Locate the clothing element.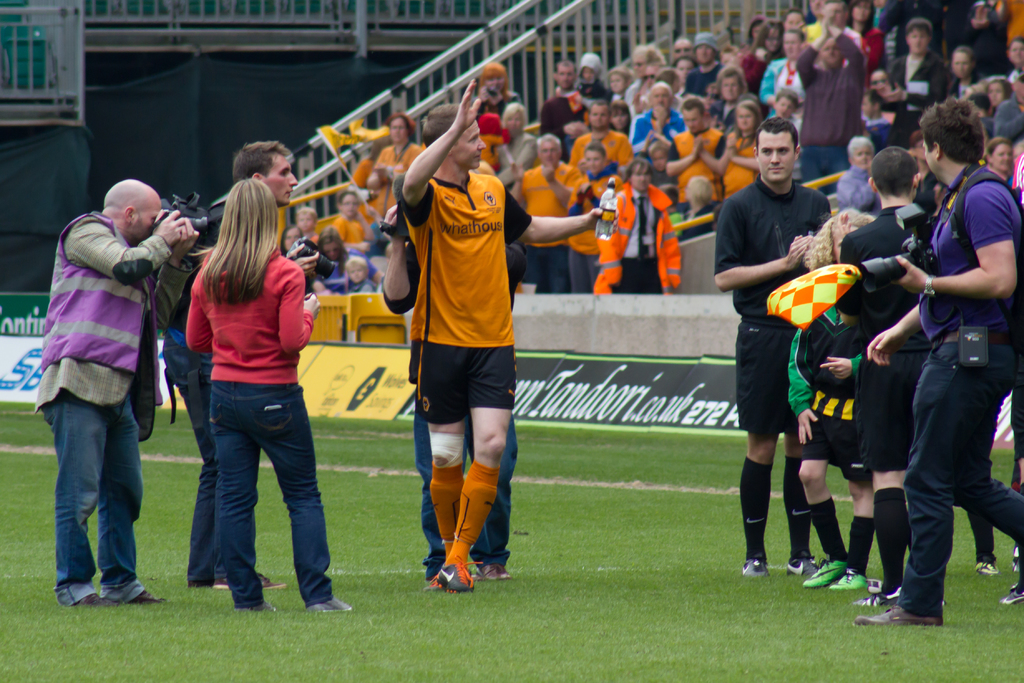
Element bbox: select_region(990, 0, 1023, 50).
